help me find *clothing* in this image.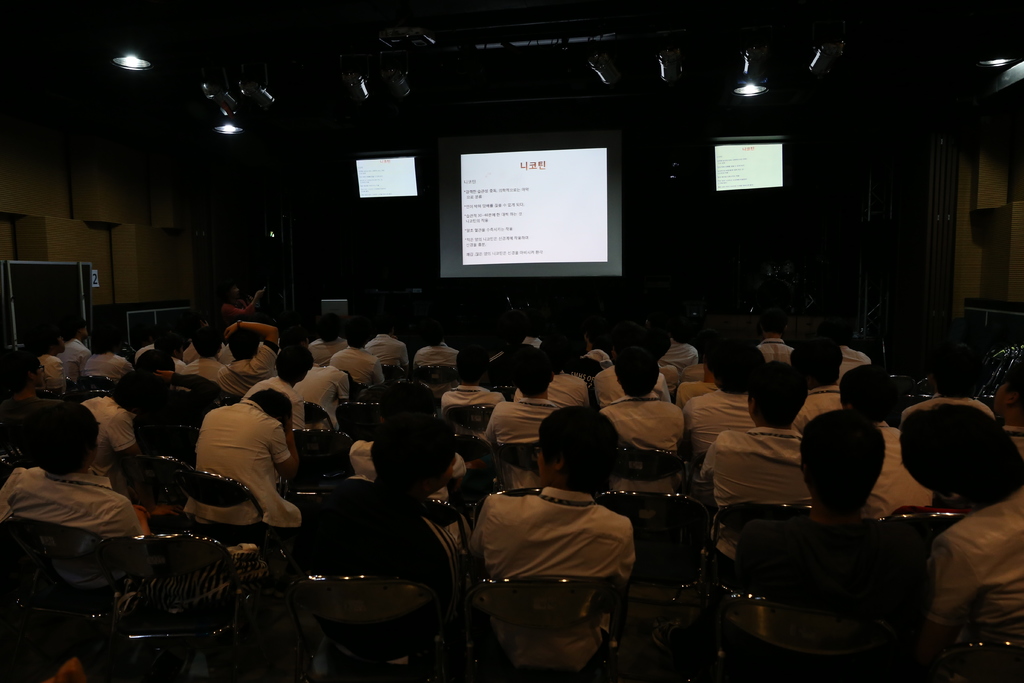
Found it: box=[837, 345, 872, 388].
